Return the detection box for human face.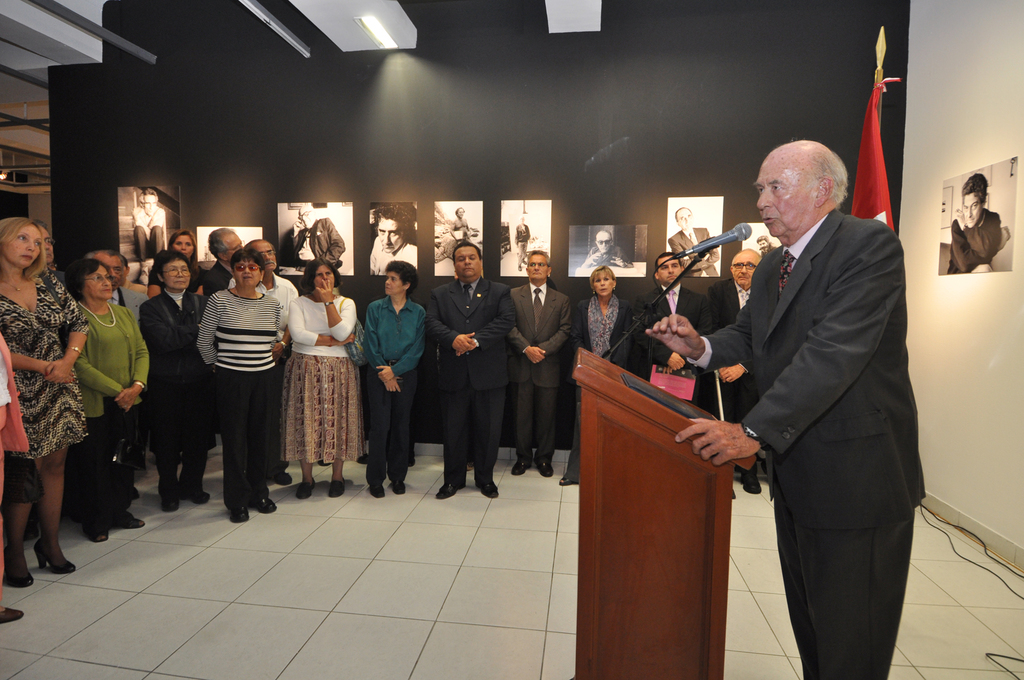
box(1, 223, 41, 265).
